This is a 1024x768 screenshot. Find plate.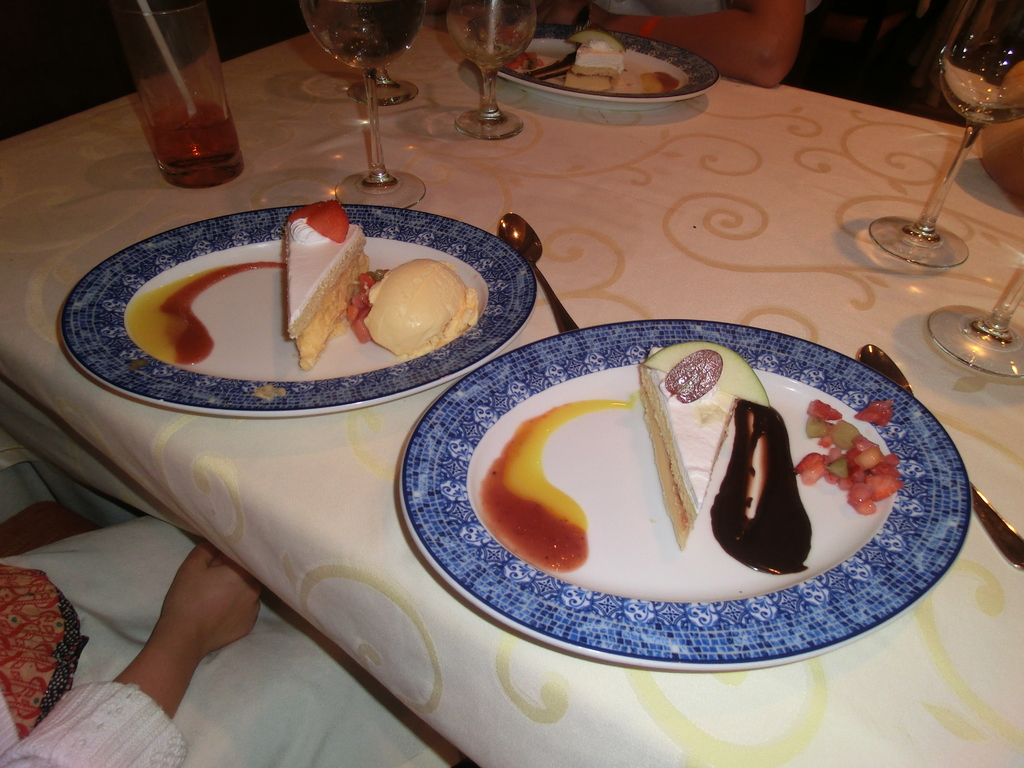
Bounding box: region(479, 26, 726, 108).
